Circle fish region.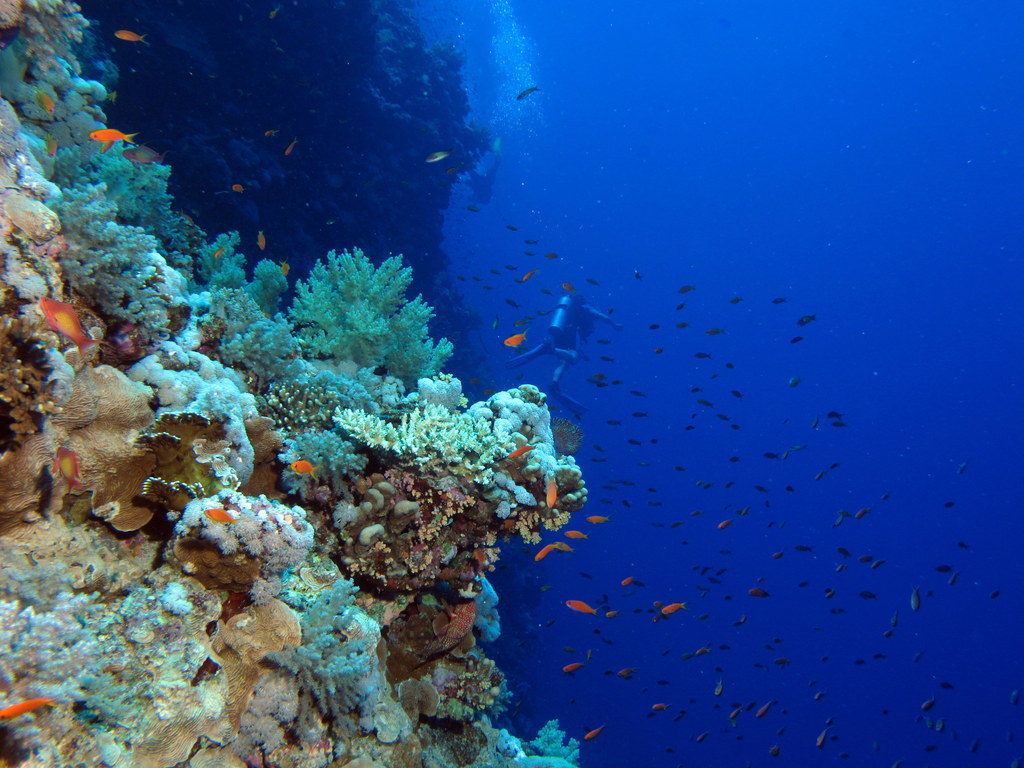
Region: 503:224:521:231.
